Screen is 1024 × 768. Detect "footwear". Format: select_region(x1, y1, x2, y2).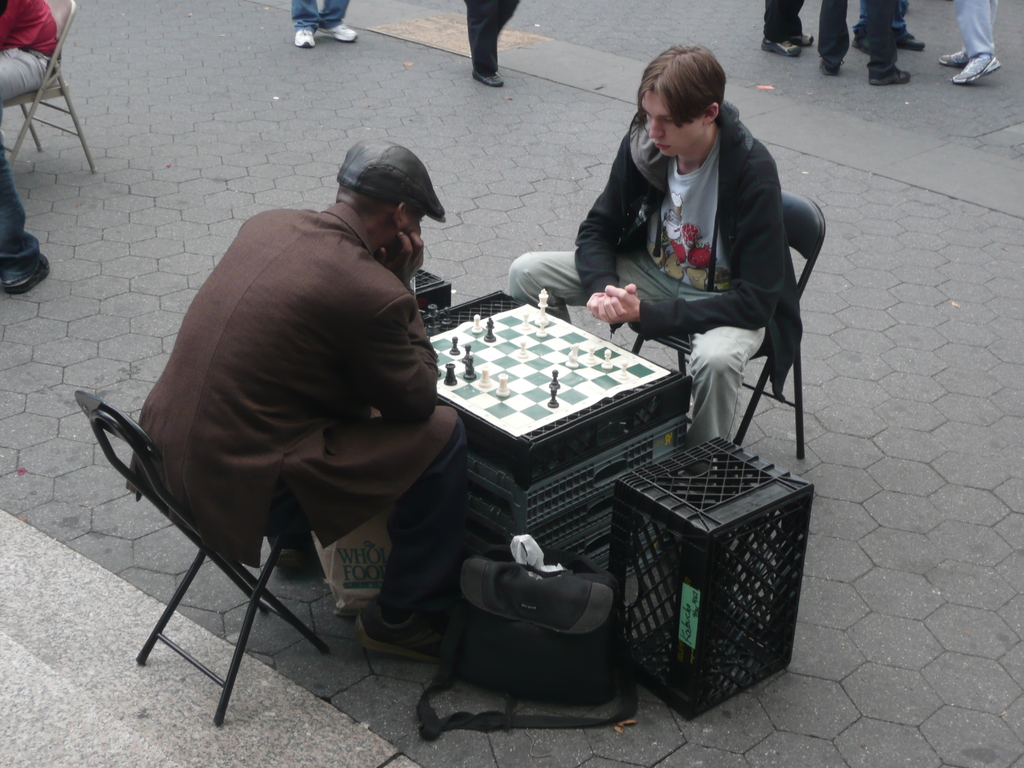
select_region(324, 24, 361, 40).
